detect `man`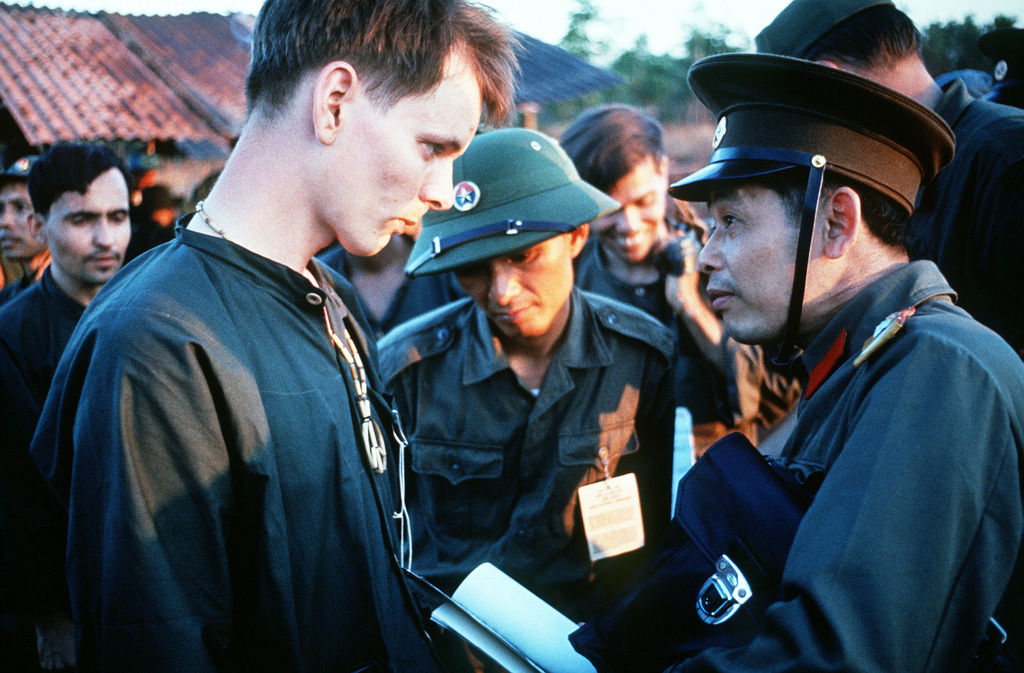
locate(547, 97, 710, 337)
